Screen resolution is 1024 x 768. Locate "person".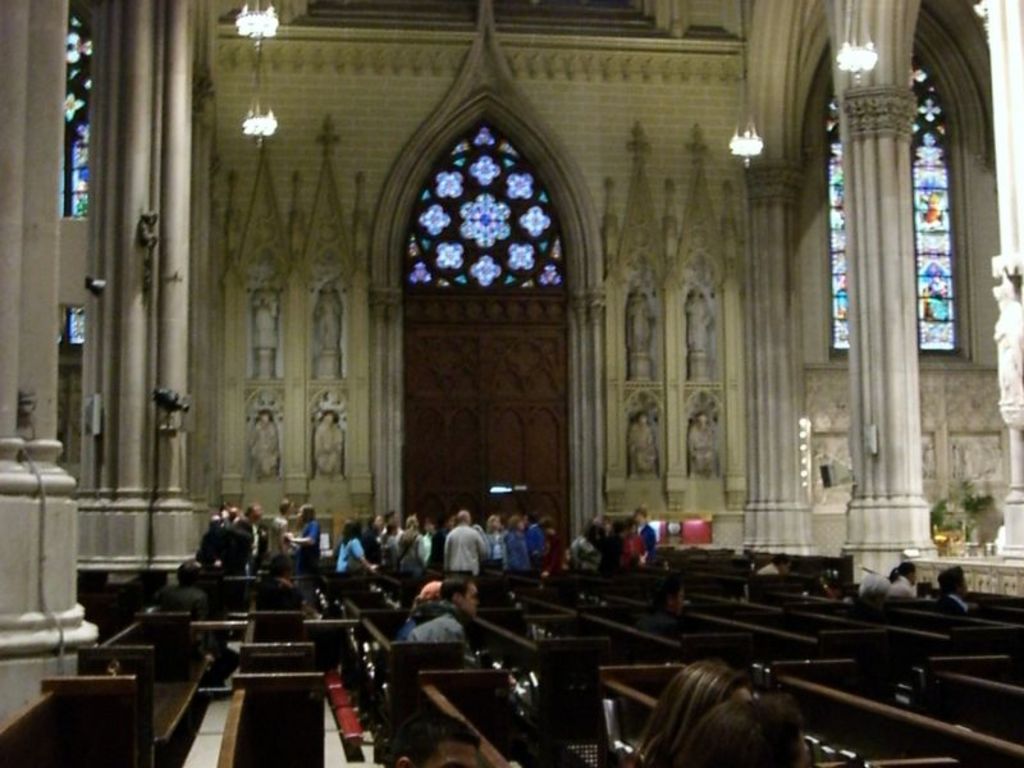
686/691/813/767.
